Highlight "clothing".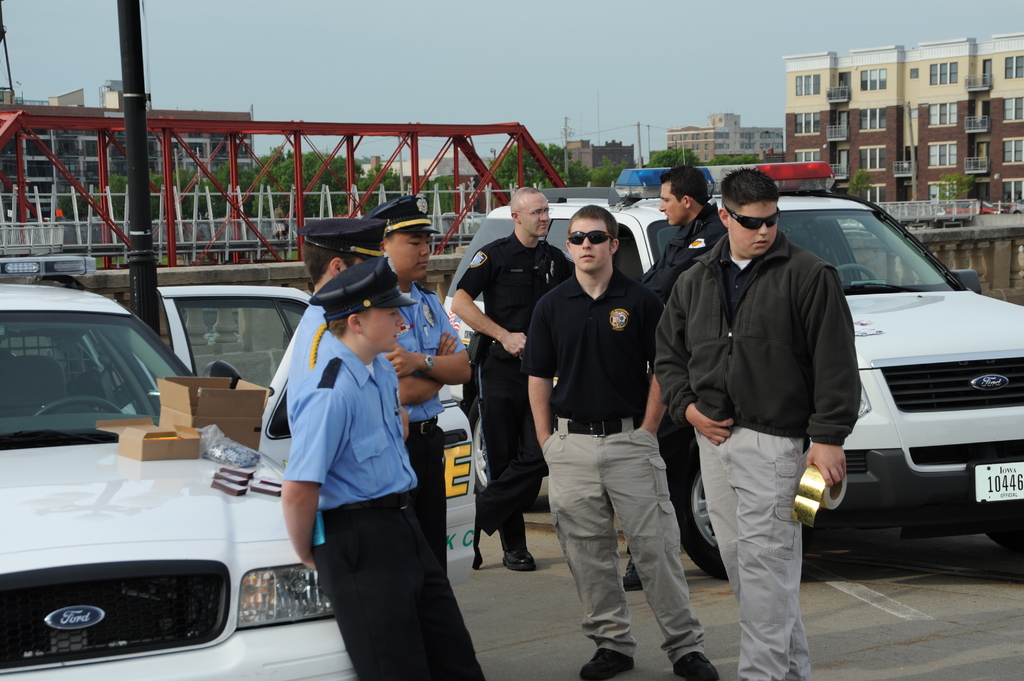
Highlighted region: left=381, top=280, right=465, bottom=567.
